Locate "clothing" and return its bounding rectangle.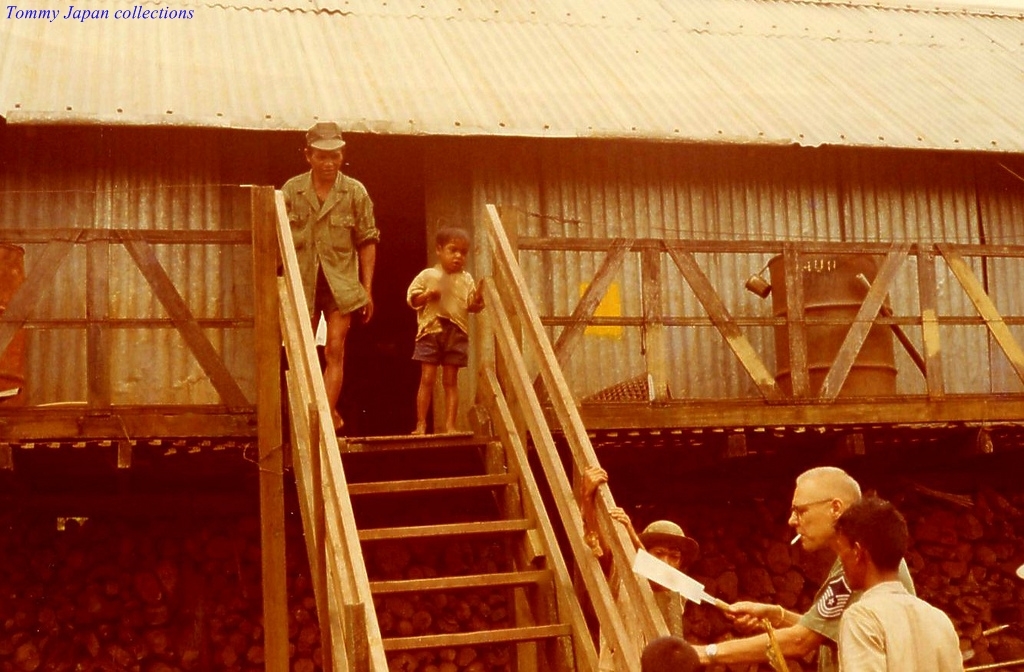
left=278, top=168, right=377, bottom=321.
